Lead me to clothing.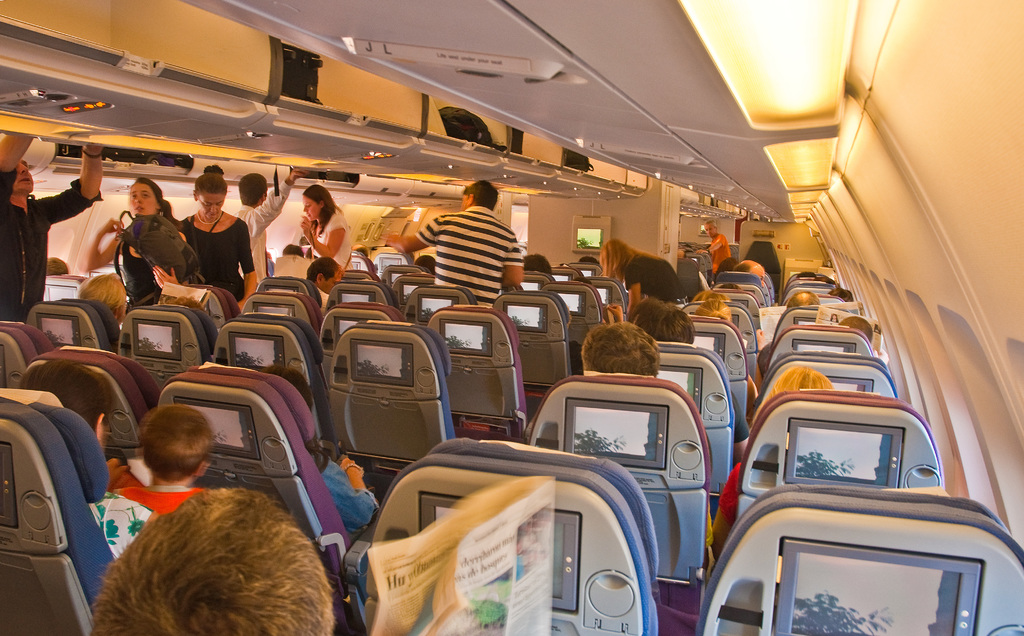
Lead to bbox=(316, 289, 331, 320).
